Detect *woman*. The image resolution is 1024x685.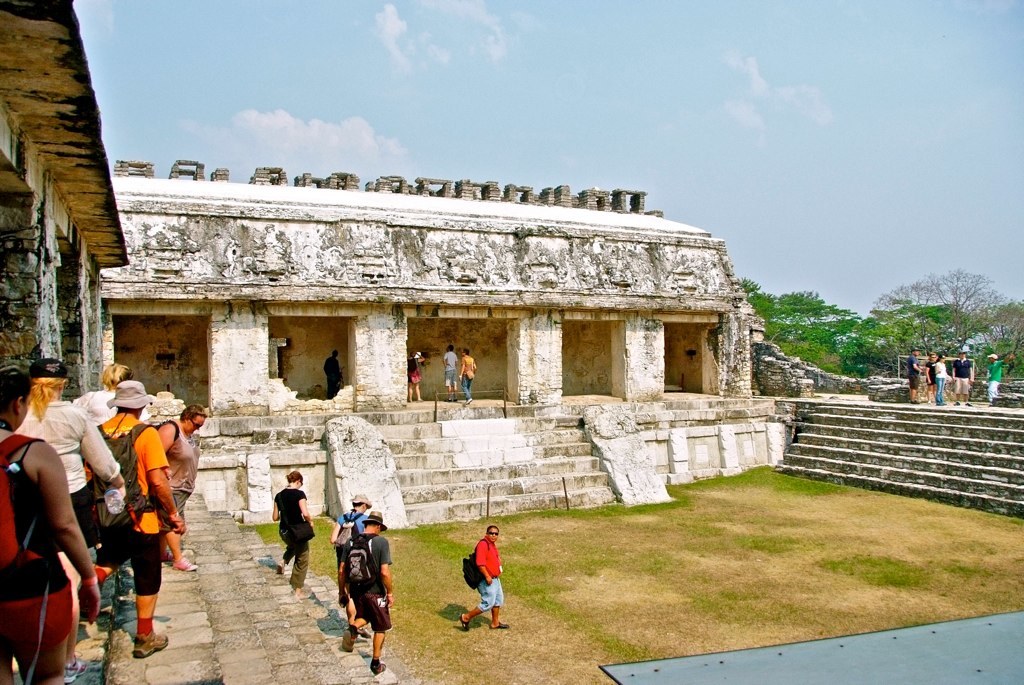
271,470,313,599.
